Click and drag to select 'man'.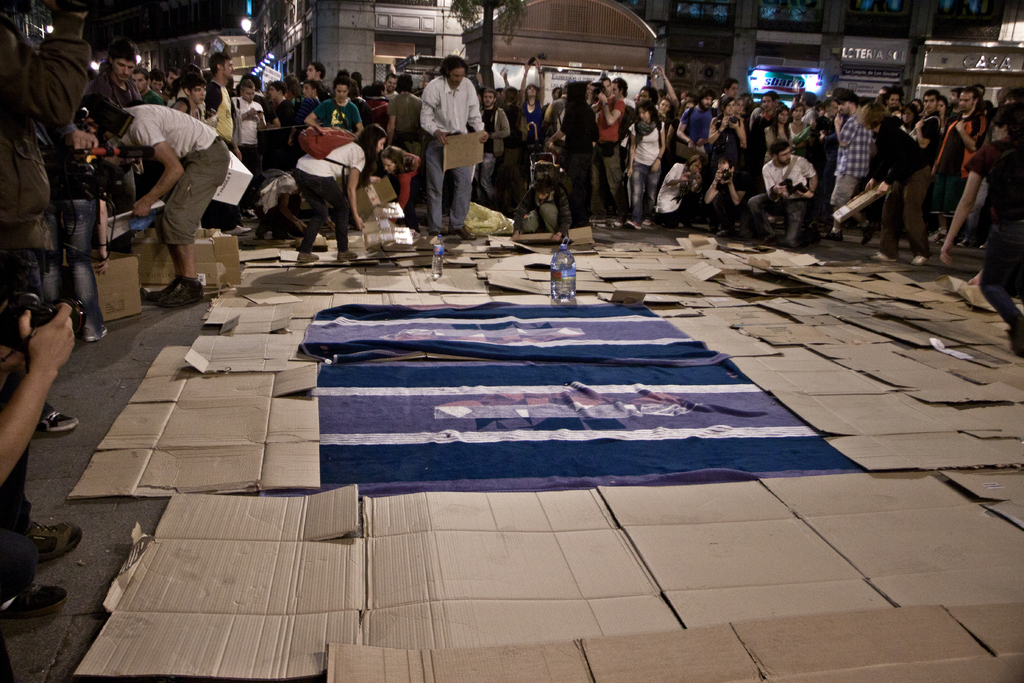
Selection: <bbox>417, 60, 480, 238</bbox>.
